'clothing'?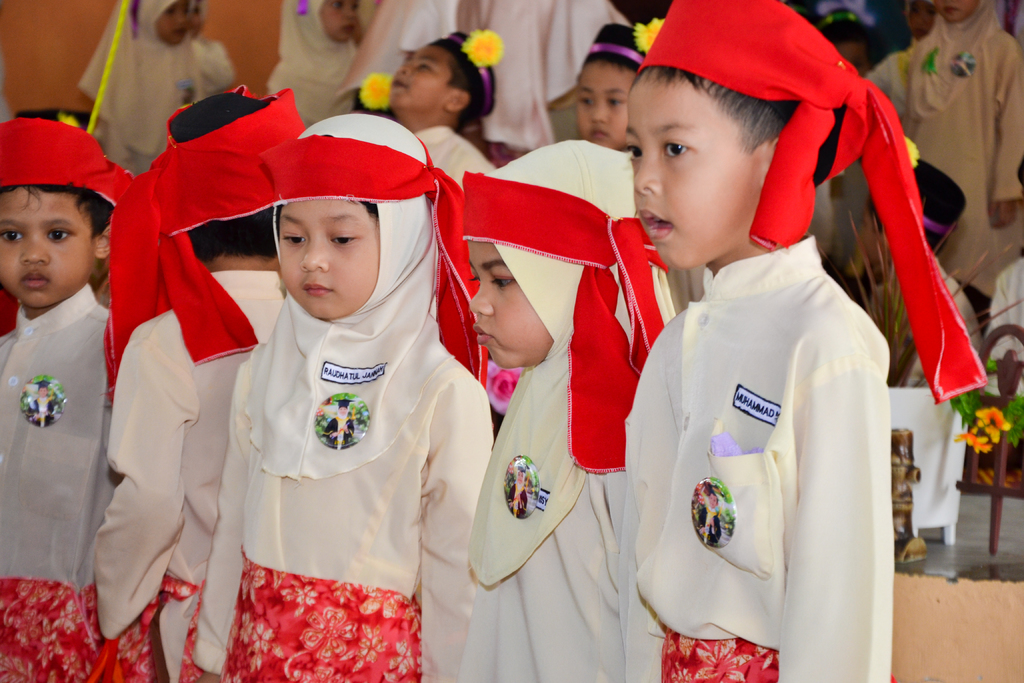
[188,0,242,117]
